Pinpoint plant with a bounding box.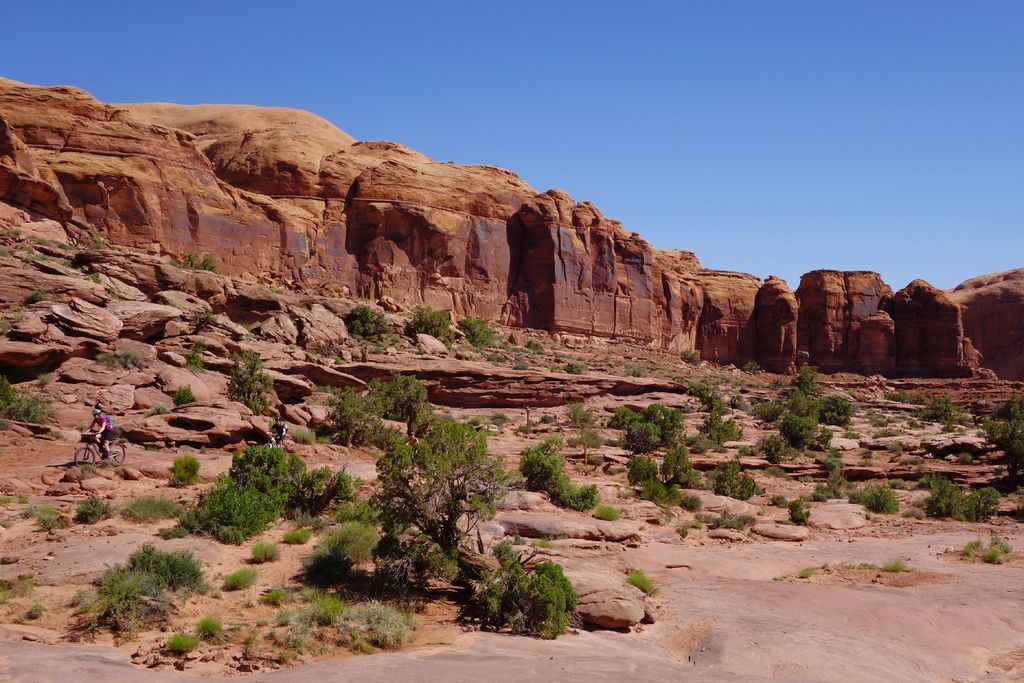
(173, 445, 207, 488).
